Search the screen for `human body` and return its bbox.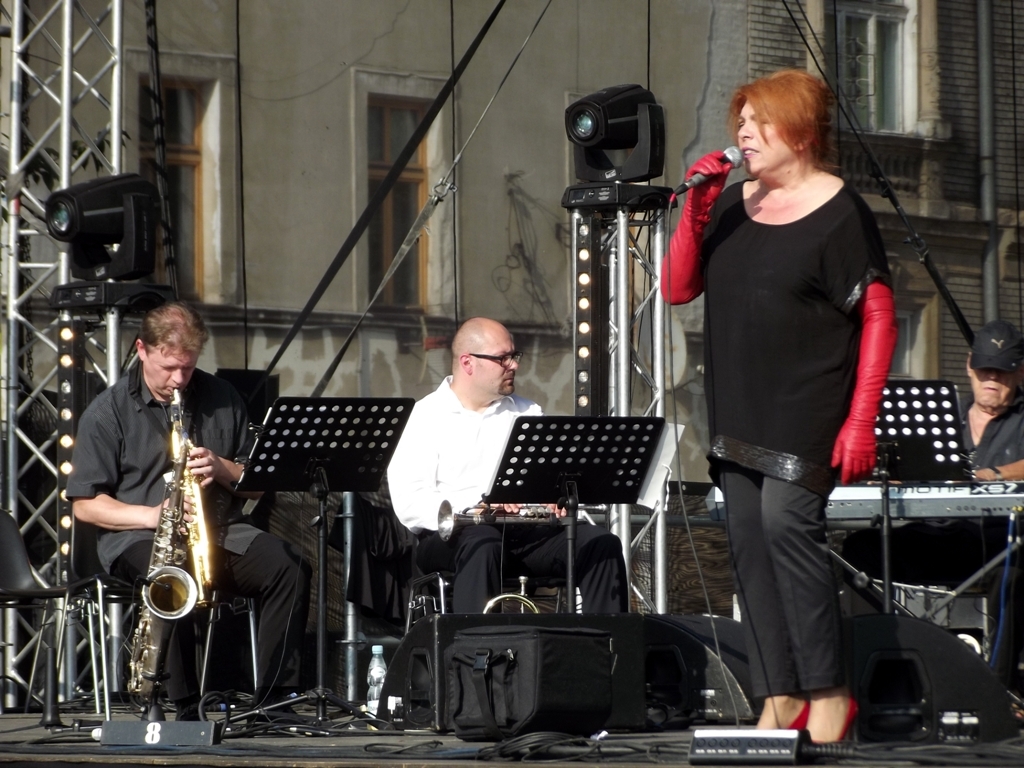
Found: box(684, 35, 899, 730).
